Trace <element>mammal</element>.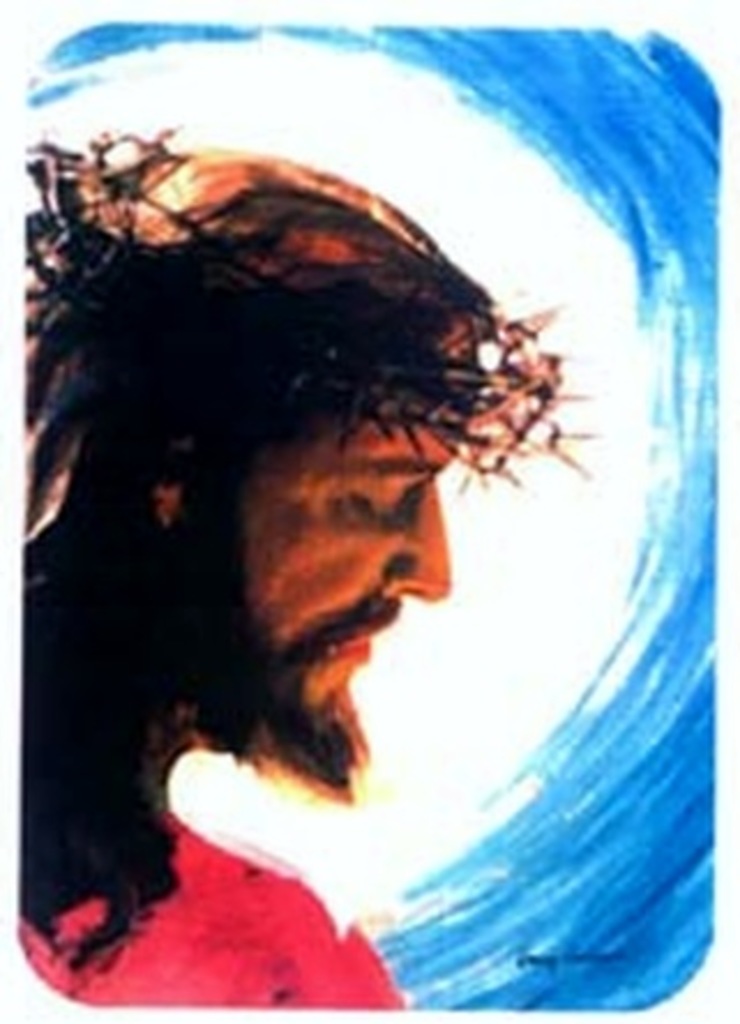
Traced to select_region(5, 129, 597, 1022).
